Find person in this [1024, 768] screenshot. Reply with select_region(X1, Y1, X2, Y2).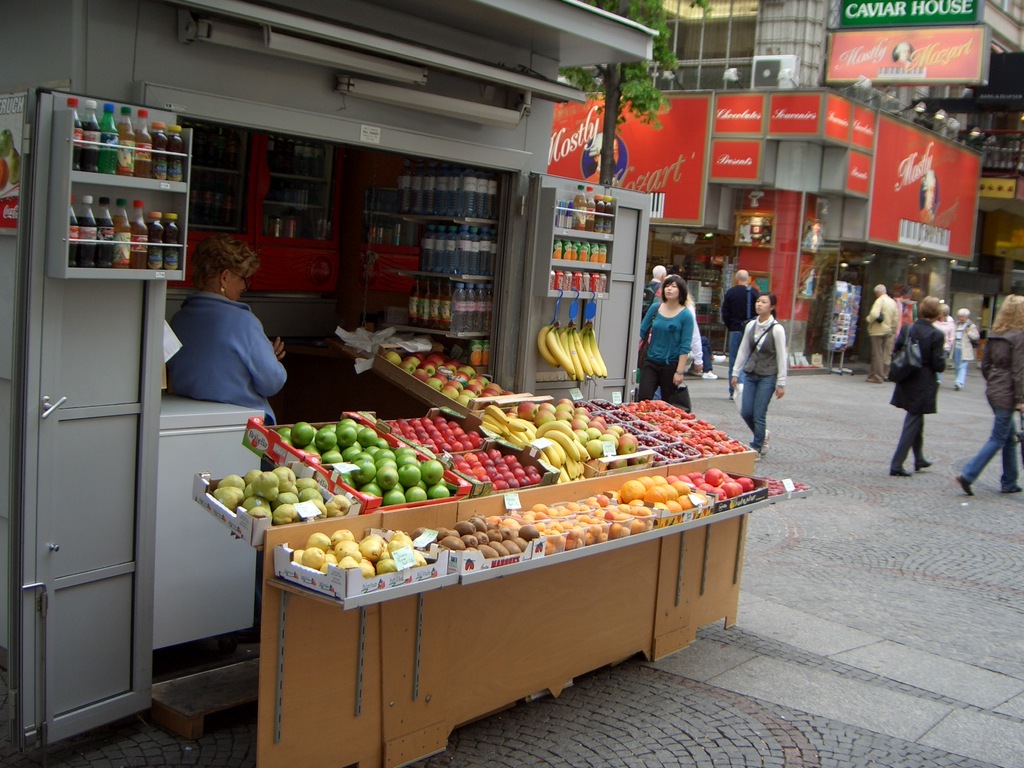
select_region(719, 262, 770, 348).
